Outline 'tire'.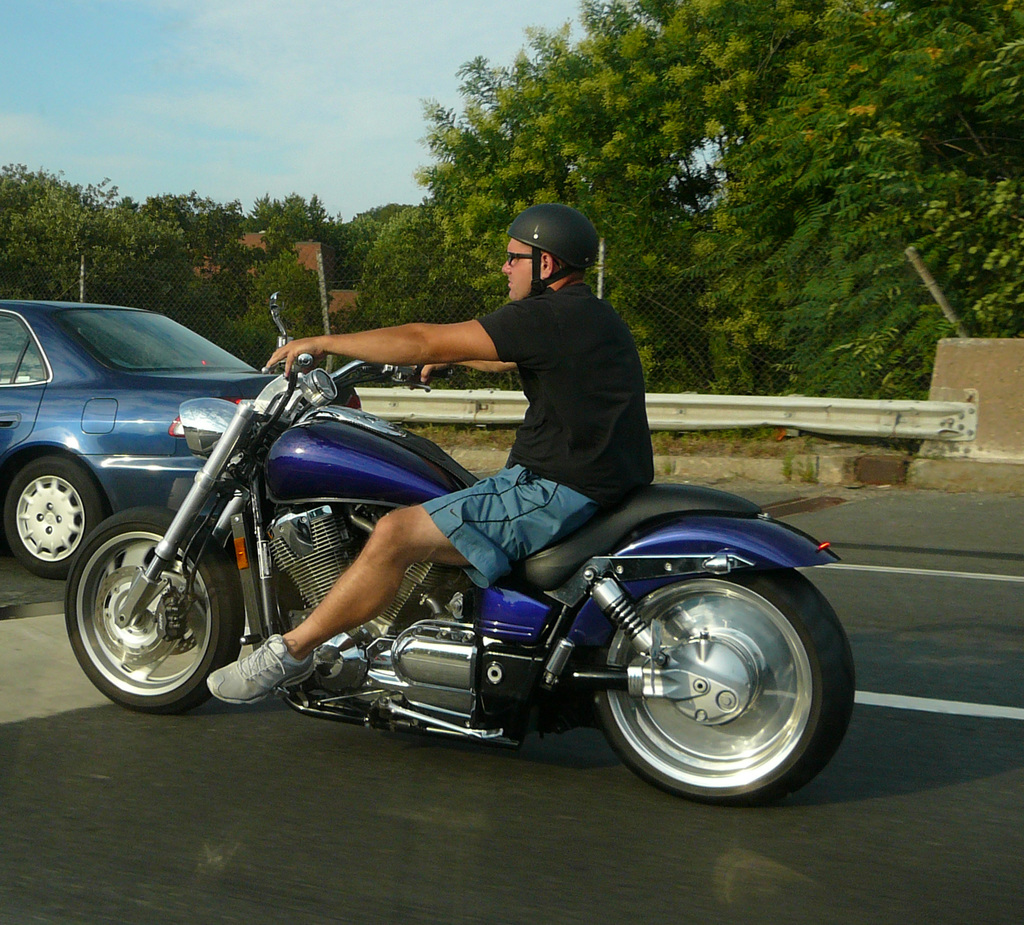
Outline: <box>67,496,221,711</box>.
